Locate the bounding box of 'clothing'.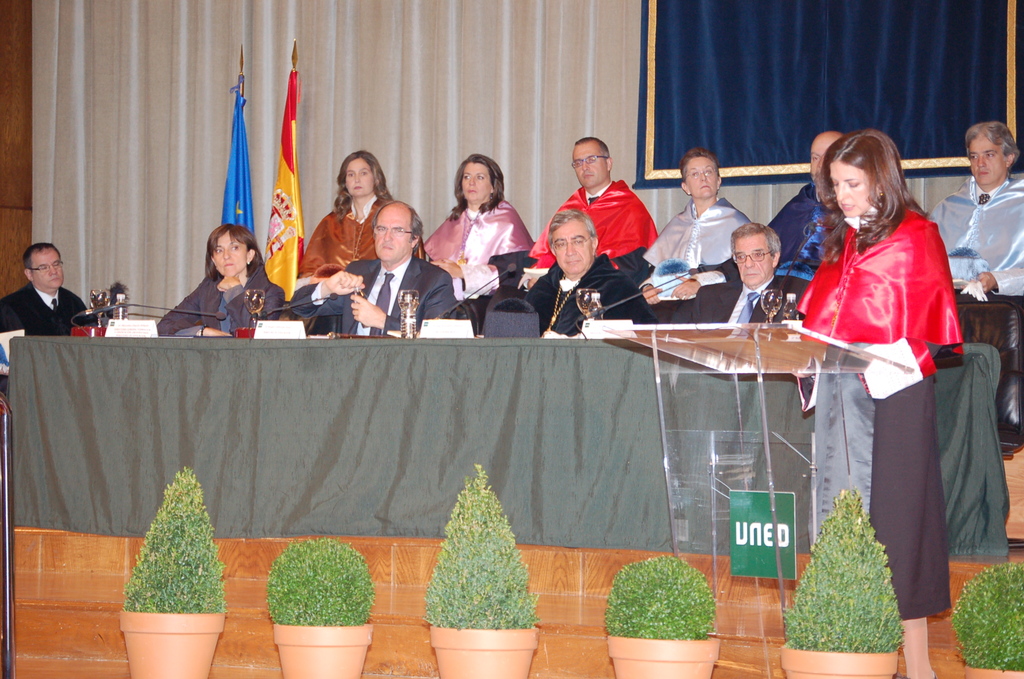
Bounding box: pyautogui.locateOnScreen(3, 275, 97, 337).
